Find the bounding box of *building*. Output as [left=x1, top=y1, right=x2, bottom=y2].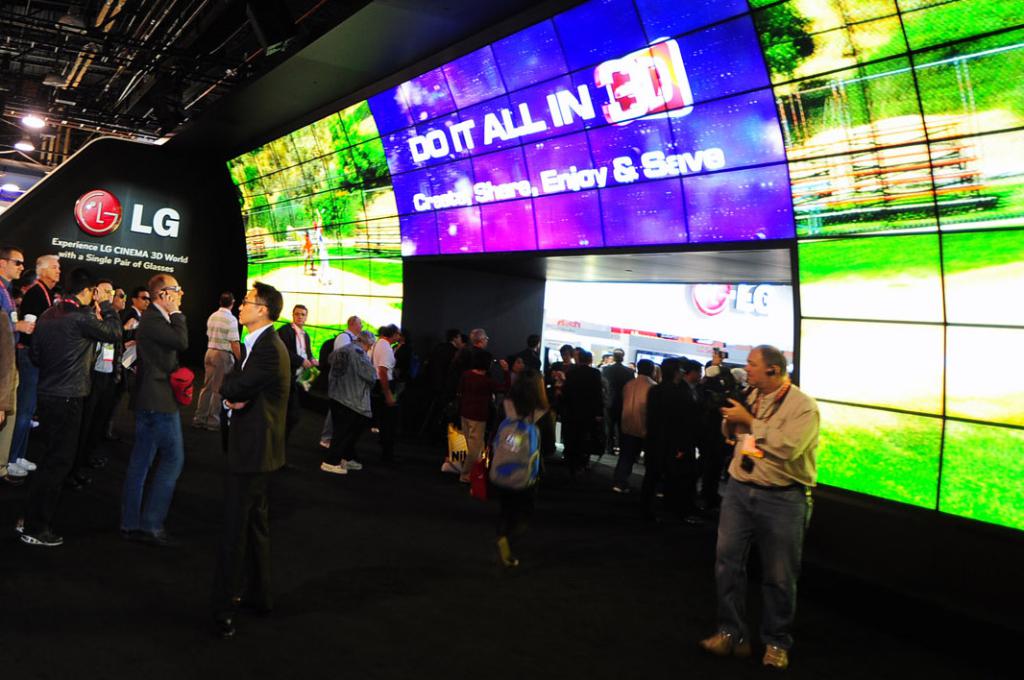
[left=0, top=0, right=1023, bottom=679].
